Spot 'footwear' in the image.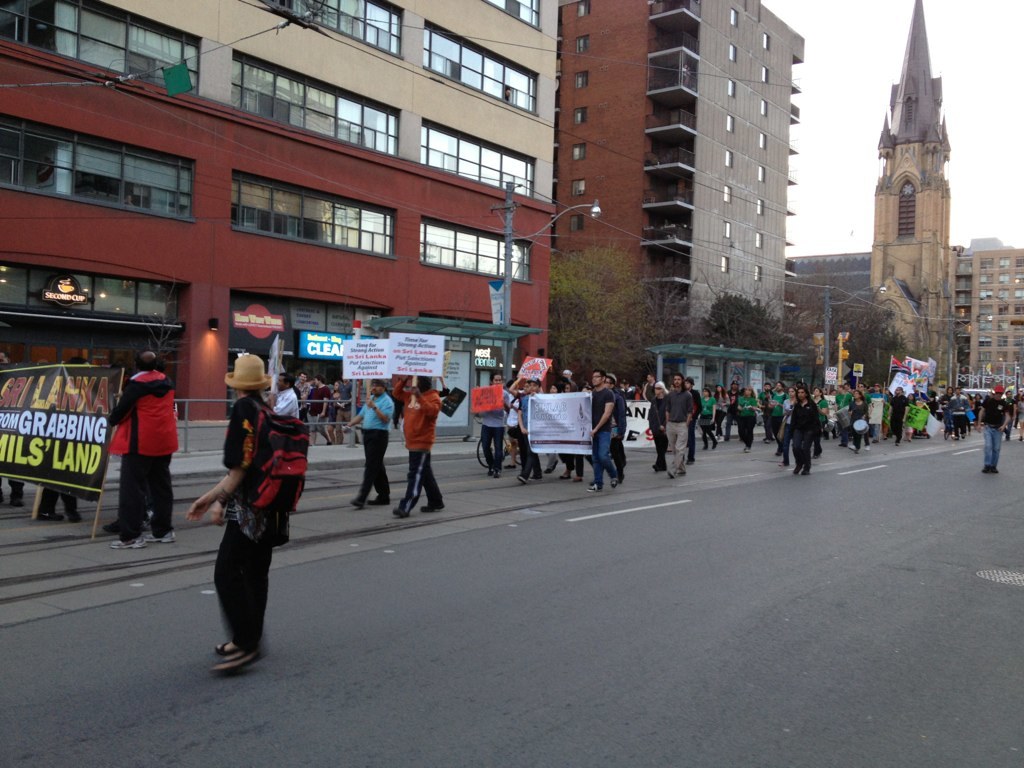
'footwear' found at (left=101, top=520, right=118, bottom=534).
